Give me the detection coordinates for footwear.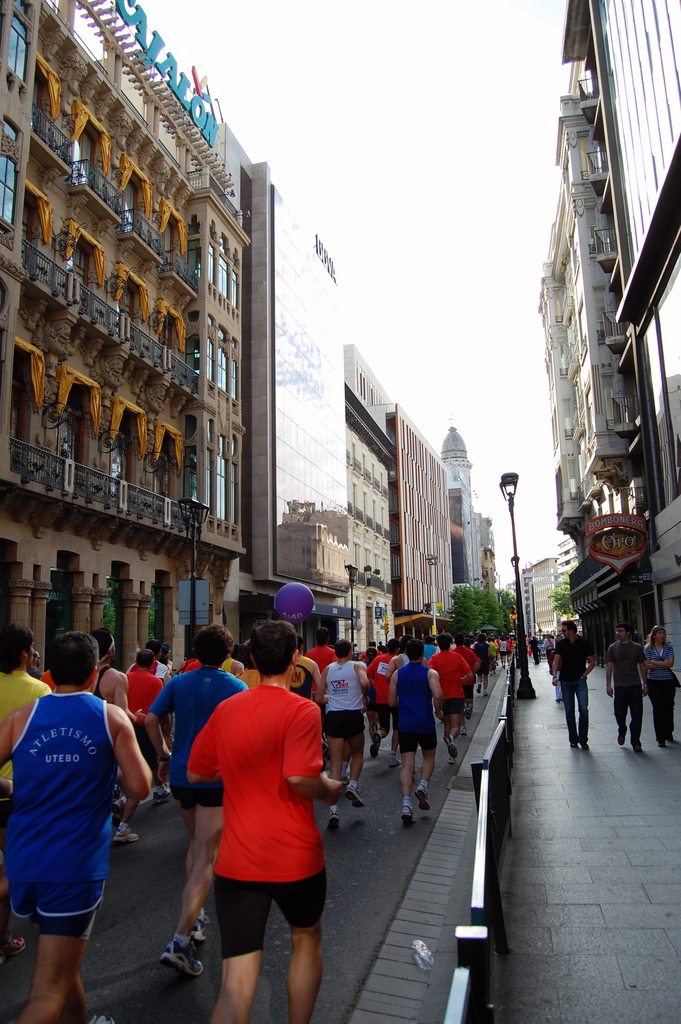
BBox(658, 742, 664, 749).
